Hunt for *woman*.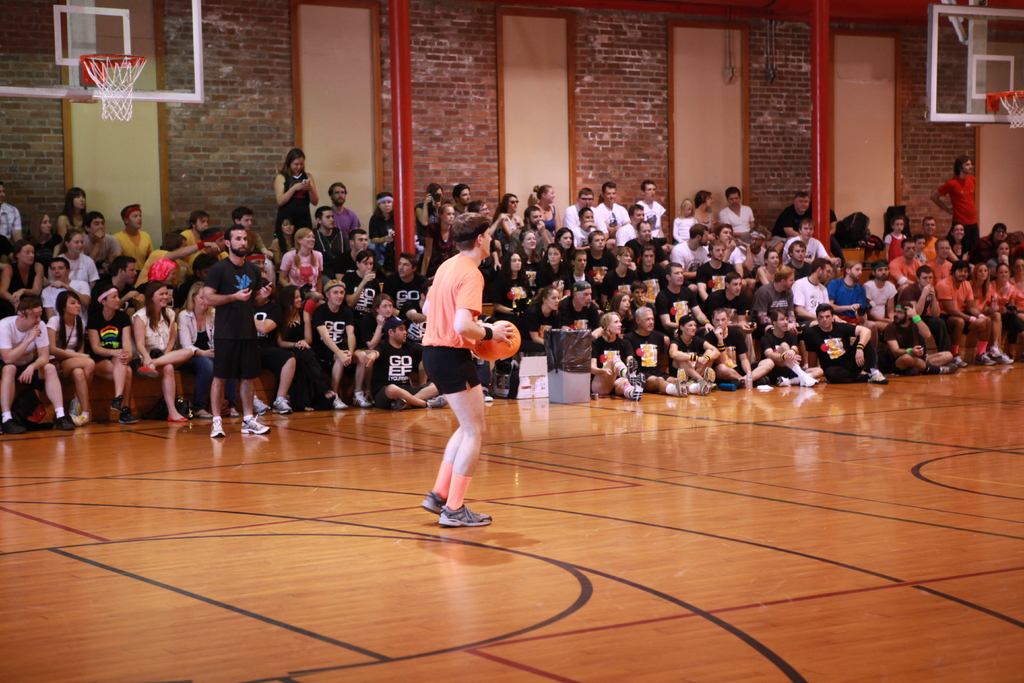
Hunted down at box(28, 211, 63, 267).
